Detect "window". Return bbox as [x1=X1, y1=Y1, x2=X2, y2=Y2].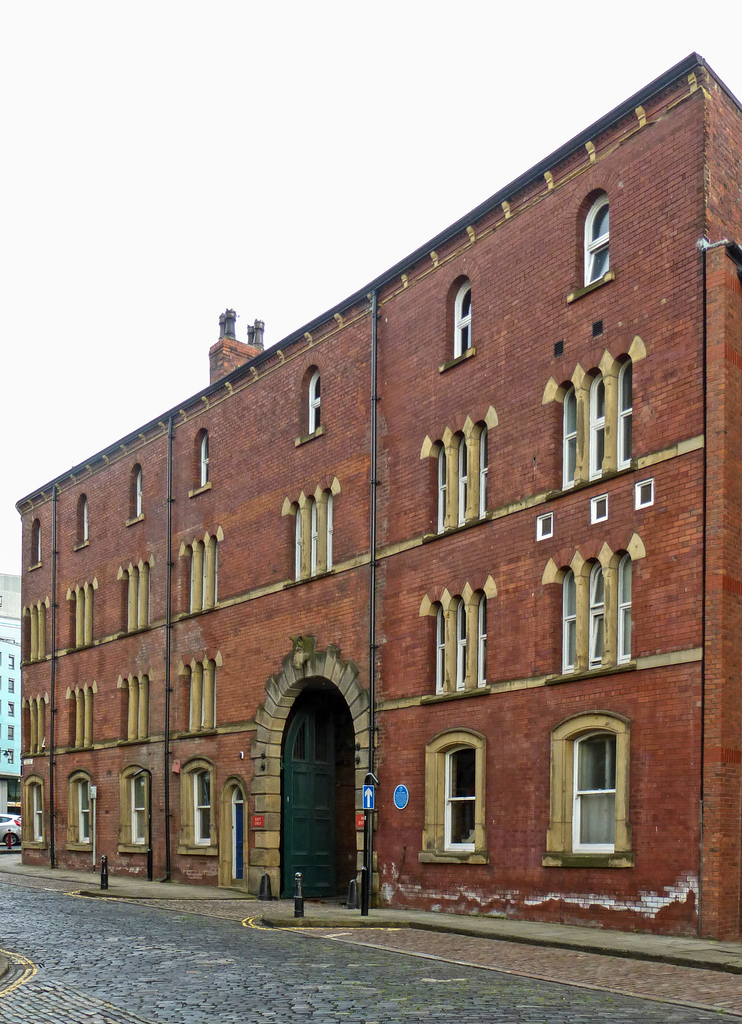
[x1=24, y1=603, x2=56, y2=659].
